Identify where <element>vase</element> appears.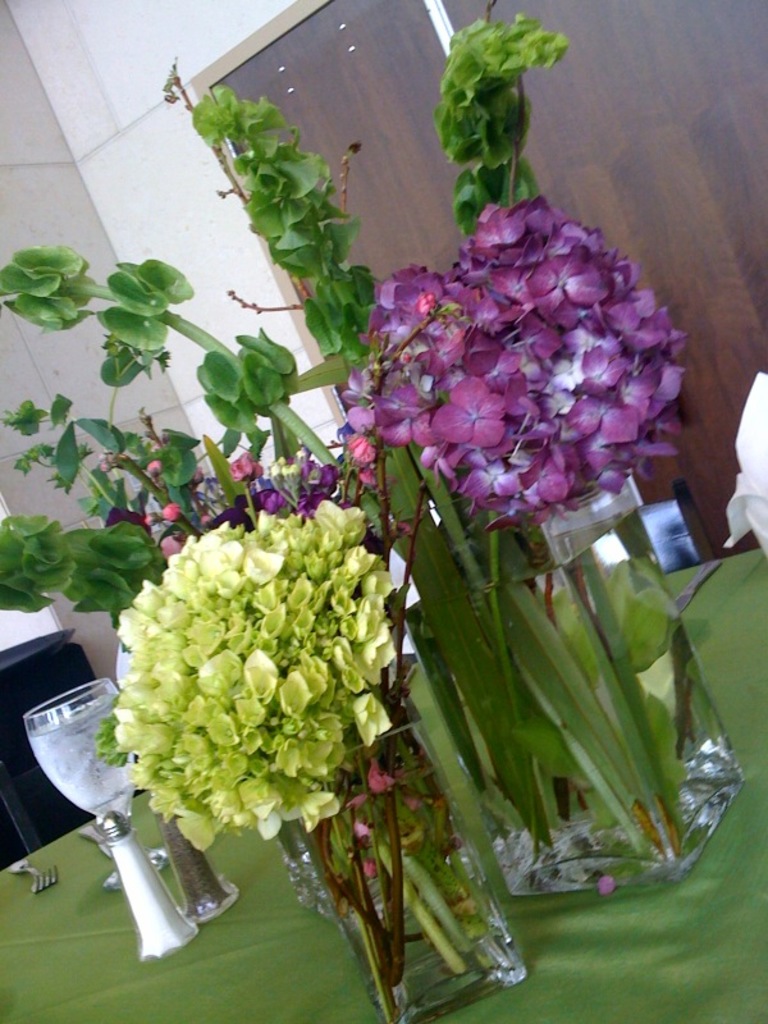
Appears at [301,712,525,1023].
